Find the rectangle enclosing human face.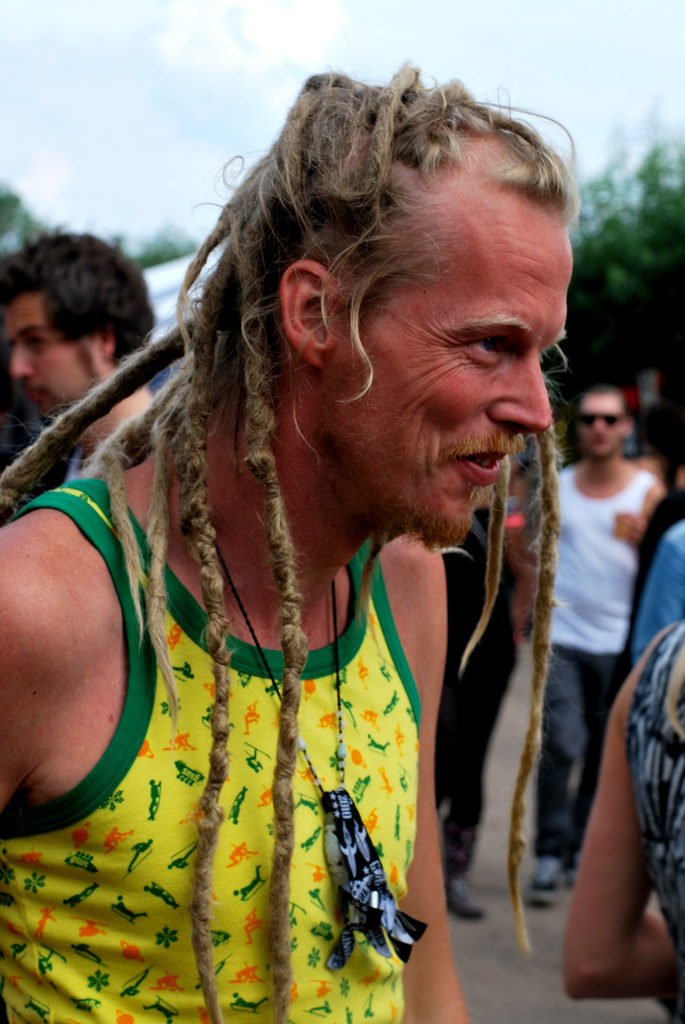
332, 196, 576, 537.
